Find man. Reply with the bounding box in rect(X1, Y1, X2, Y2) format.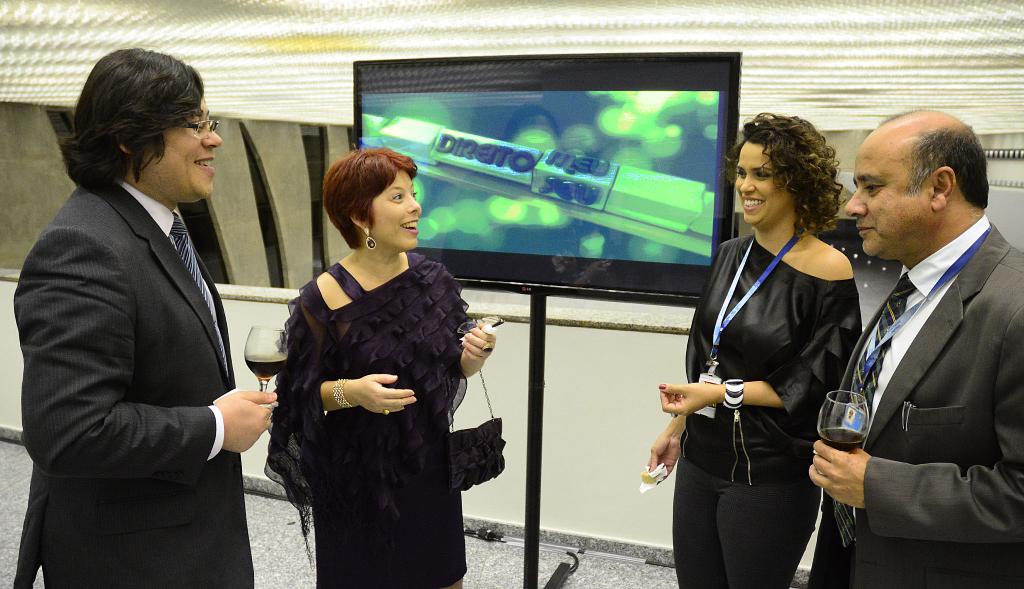
rect(17, 45, 284, 588).
